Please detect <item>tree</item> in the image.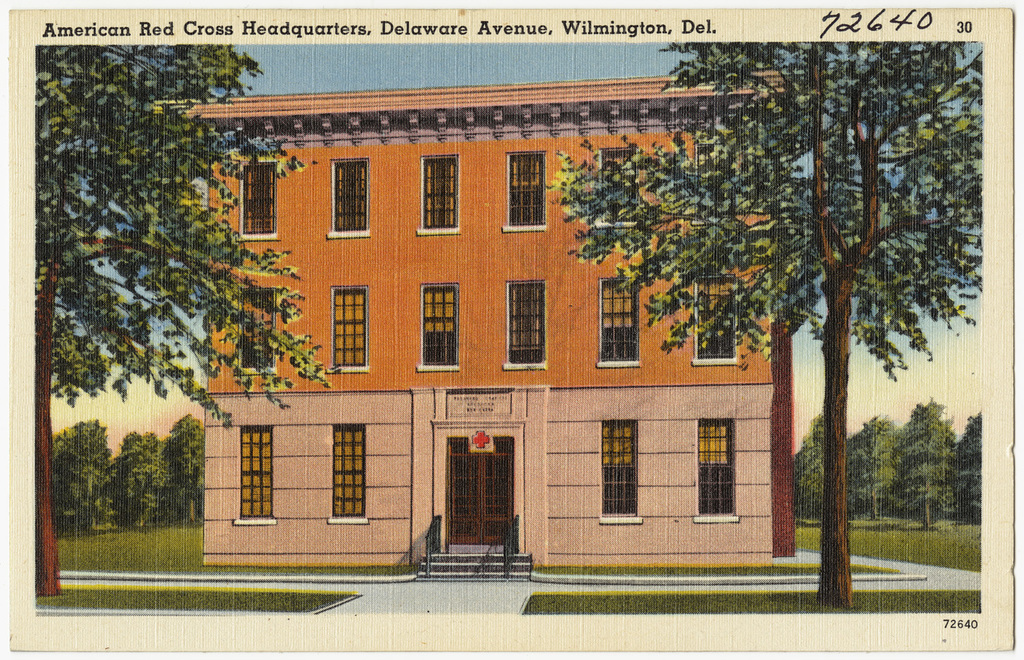
box=[111, 429, 167, 524].
